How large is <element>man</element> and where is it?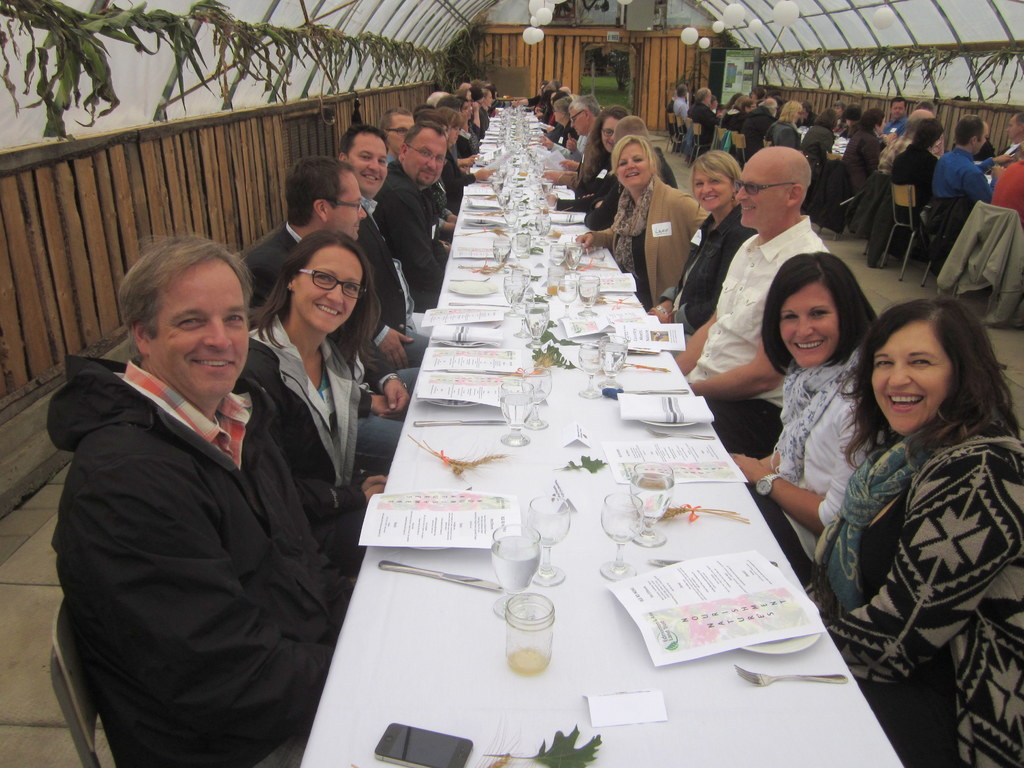
Bounding box: 685/87/721/145.
